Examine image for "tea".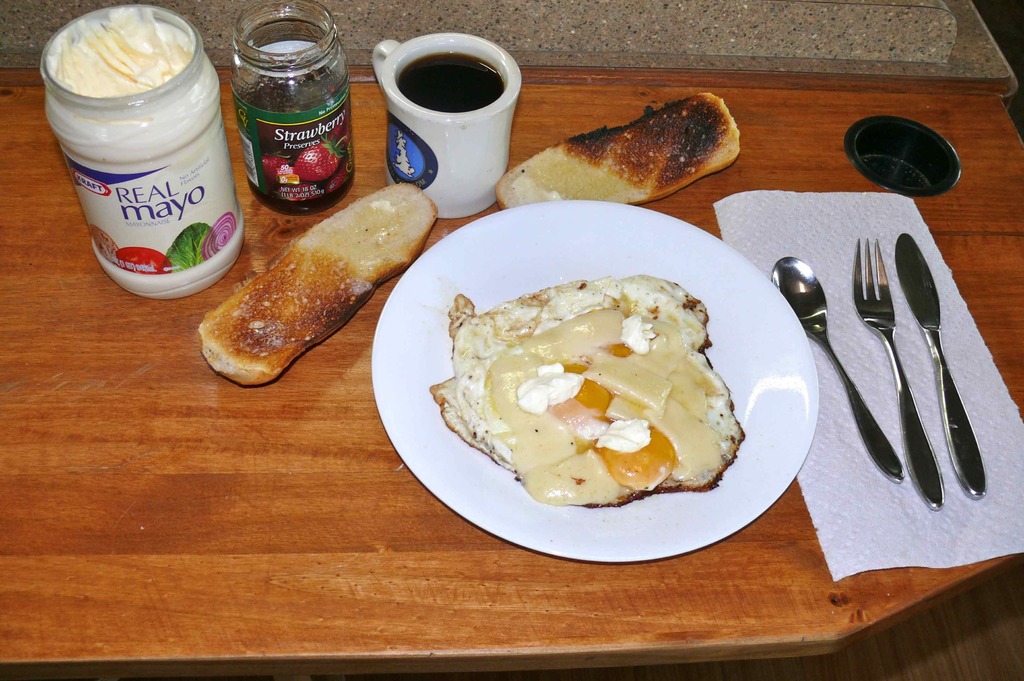
Examination result: [394,53,505,113].
